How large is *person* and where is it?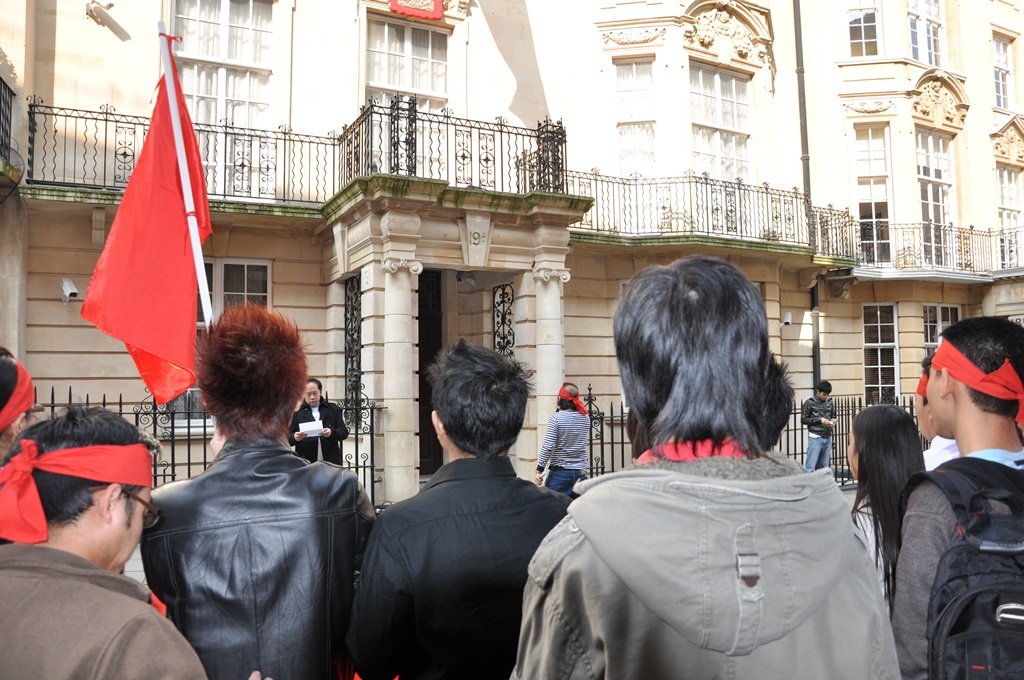
Bounding box: [141,300,376,679].
